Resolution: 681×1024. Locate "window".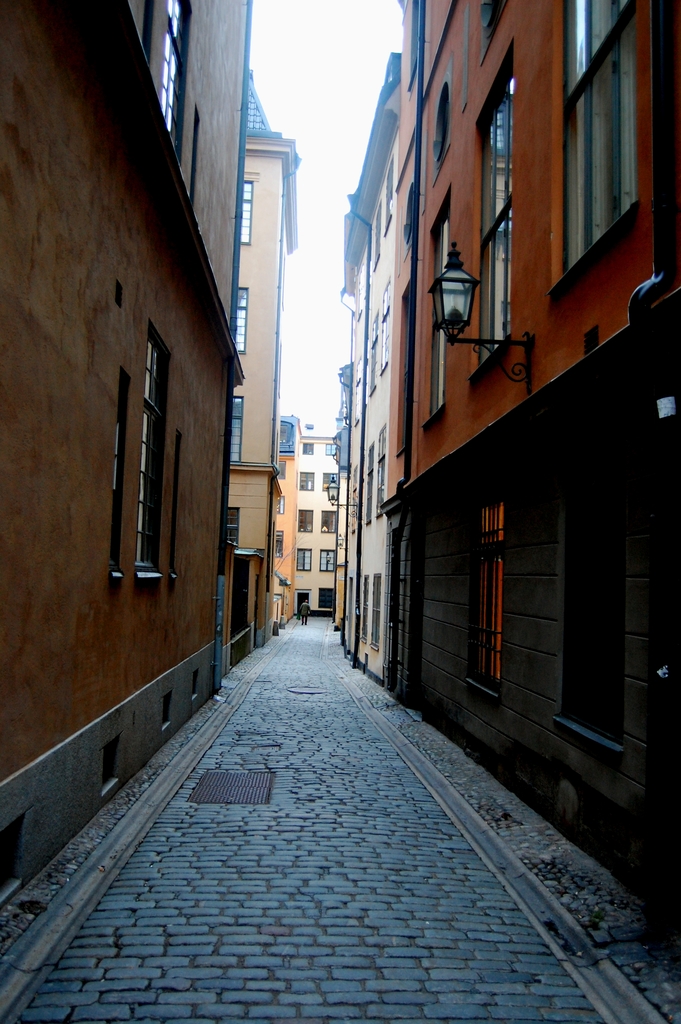
(321, 585, 331, 607).
